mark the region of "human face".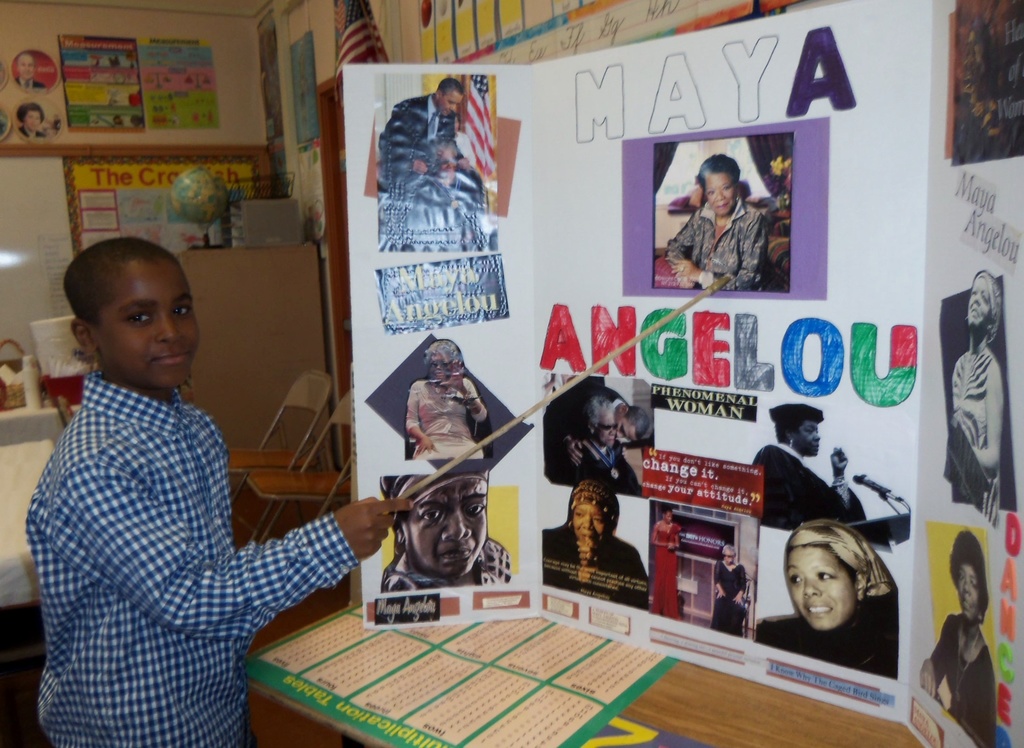
Region: {"x1": 956, "y1": 562, "x2": 980, "y2": 621}.
